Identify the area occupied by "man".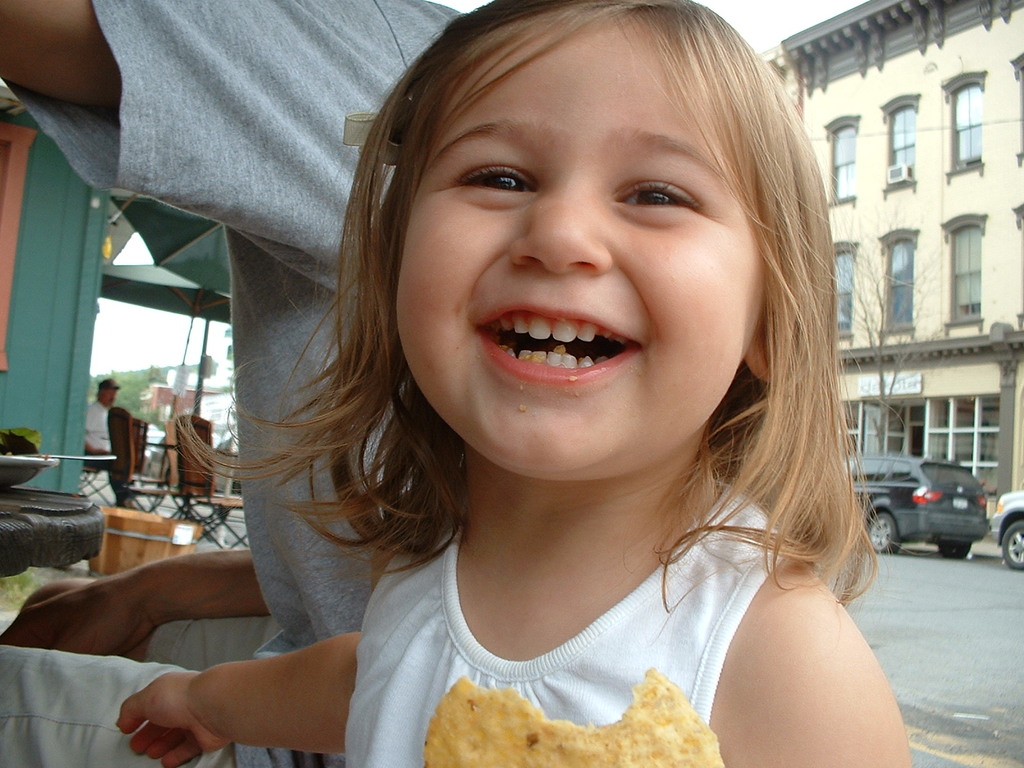
Area: locate(83, 374, 122, 507).
